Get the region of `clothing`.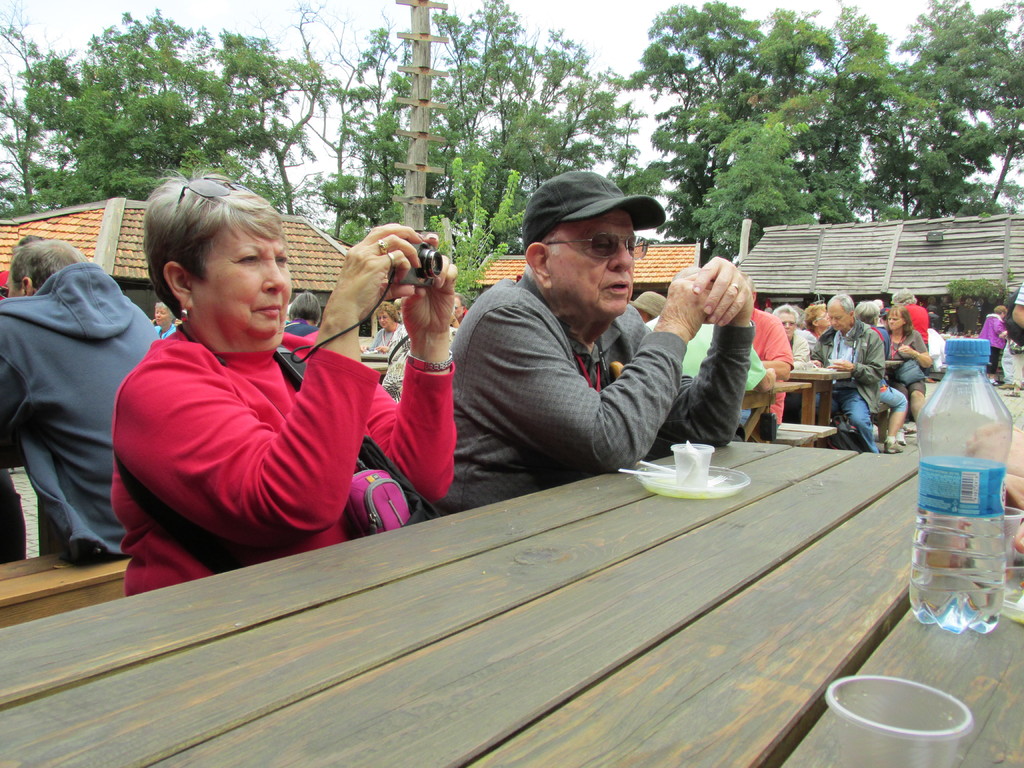
{"left": 851, "top": 325, "right": 925, "bottom": 420}.
